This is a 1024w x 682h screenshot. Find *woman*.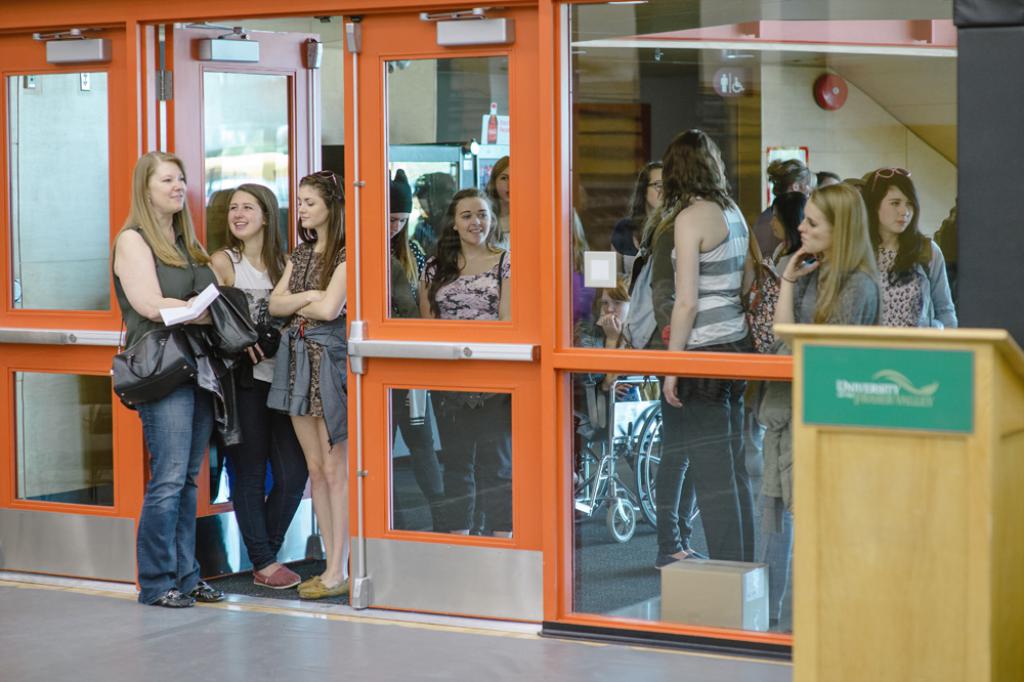
Bounding box: (x1=862, y1=165, x2=955, y2=328).
